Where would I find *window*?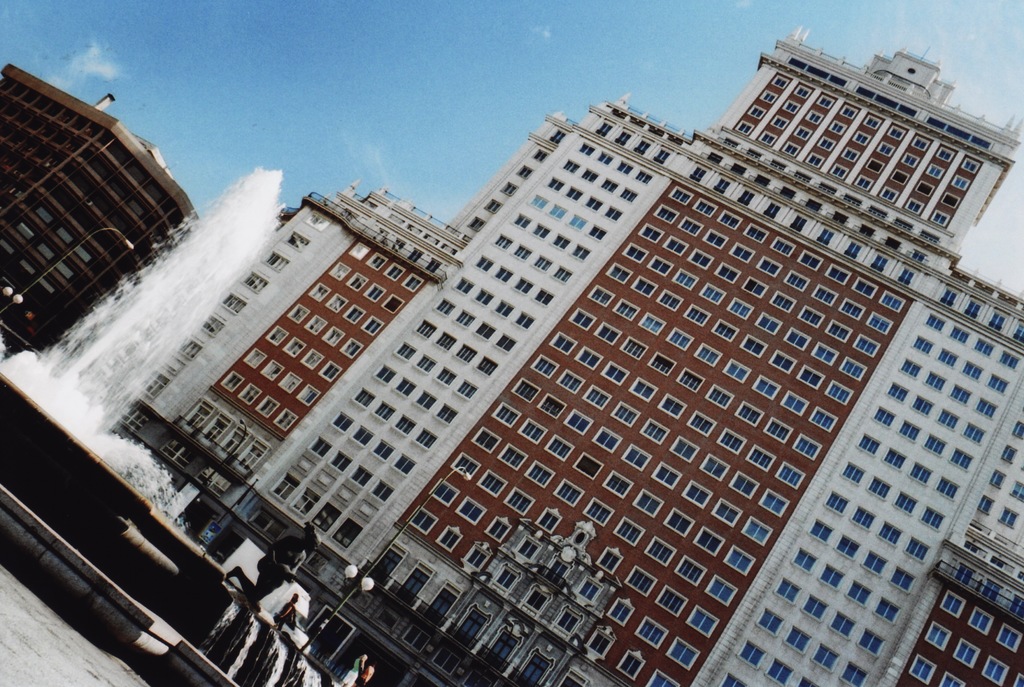
At rect(771, 294, 796, 312).
